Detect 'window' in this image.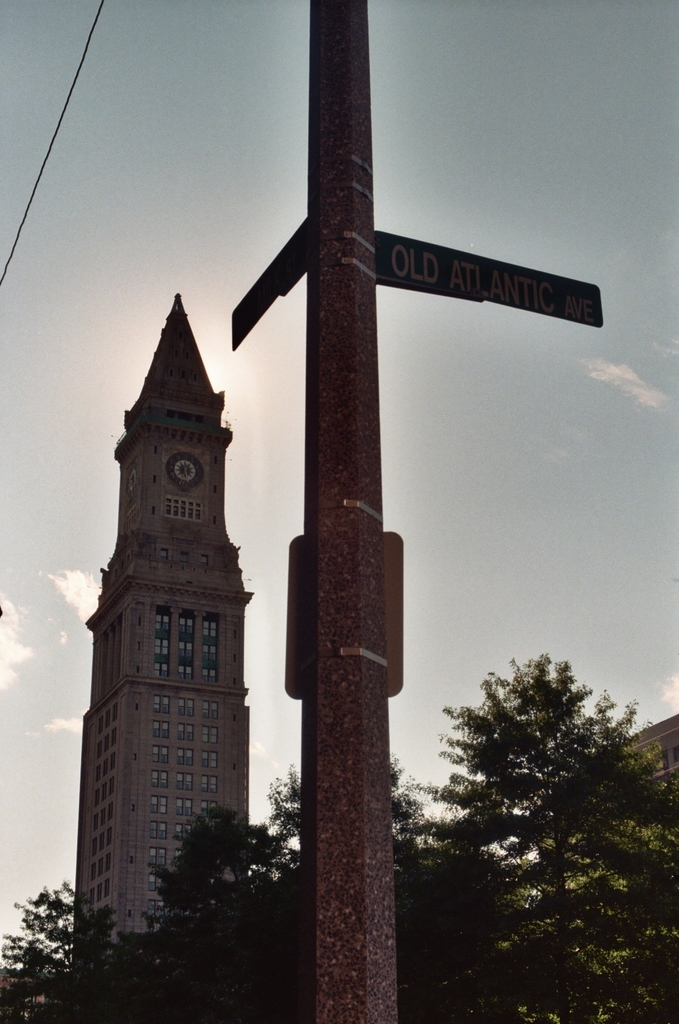
Detection: rect(177, 504, 182, 520).
